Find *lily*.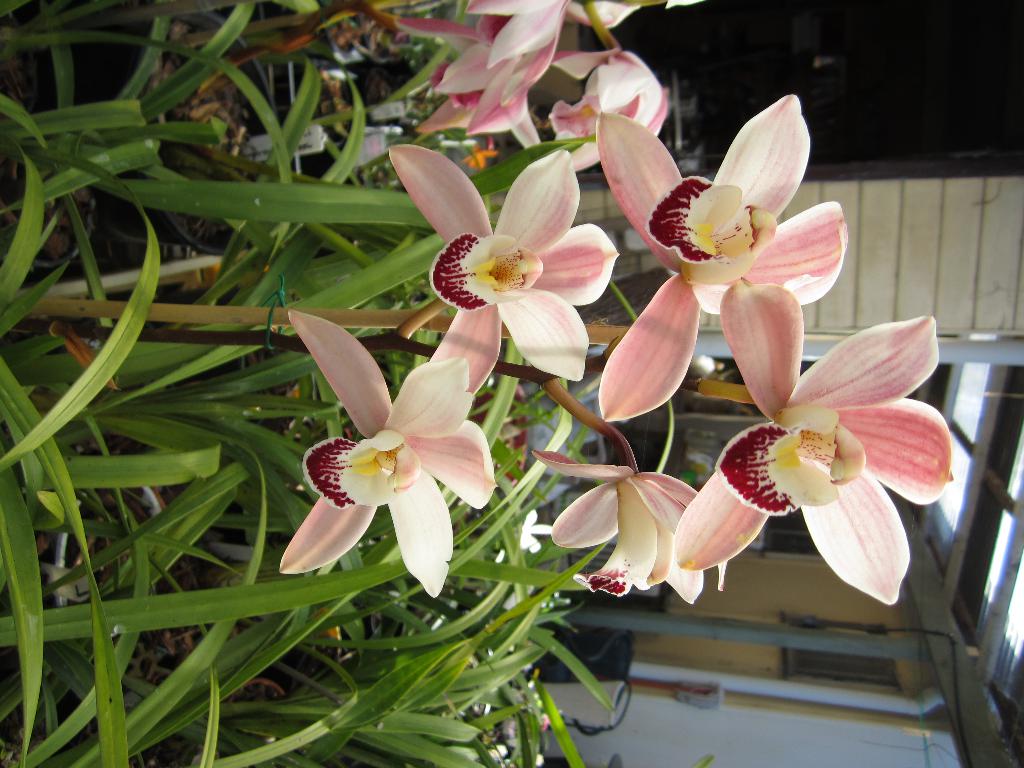
<box>385,150,631,397</box>.
